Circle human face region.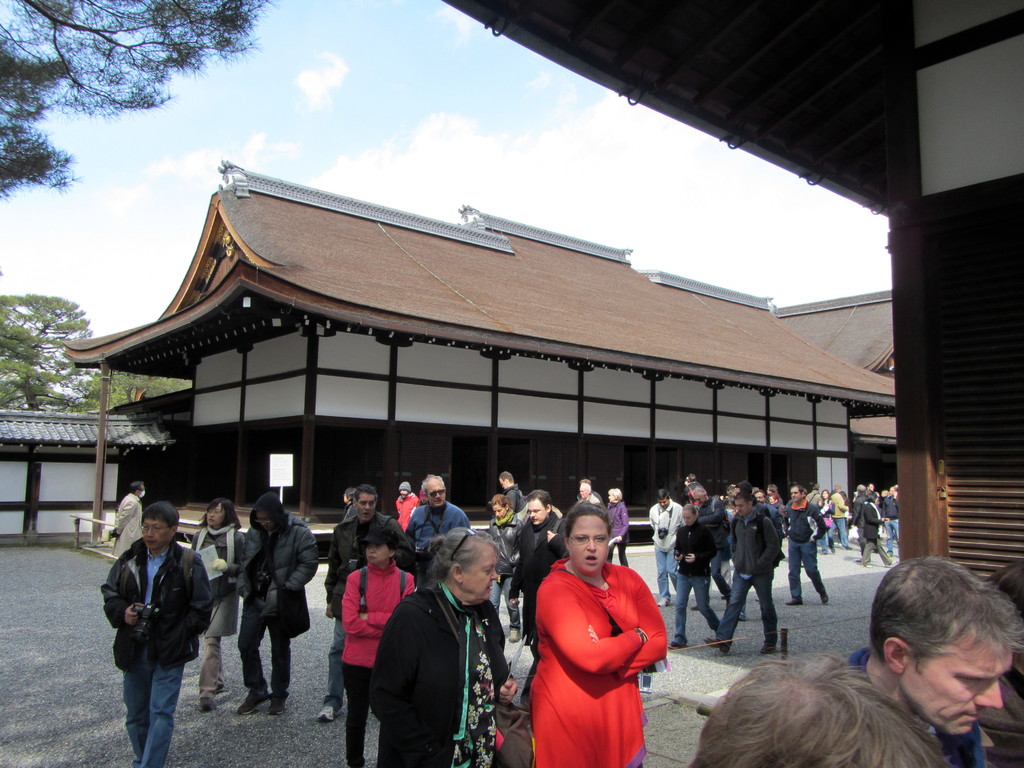
Region: locate(367, 543, 390, 566).
